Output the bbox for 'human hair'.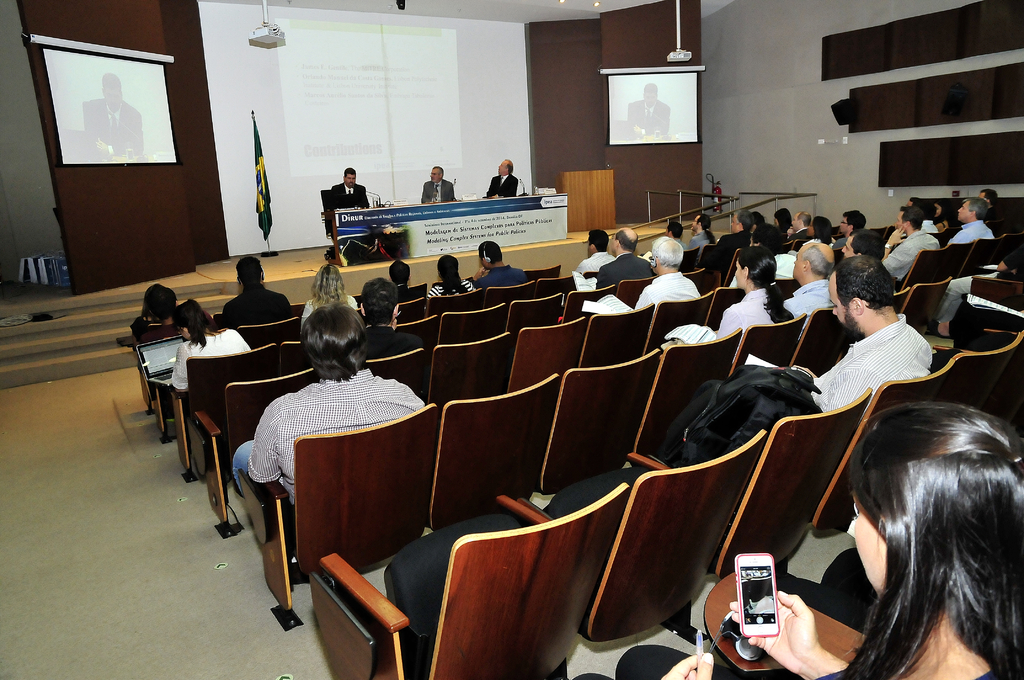
147:284:178:321.
